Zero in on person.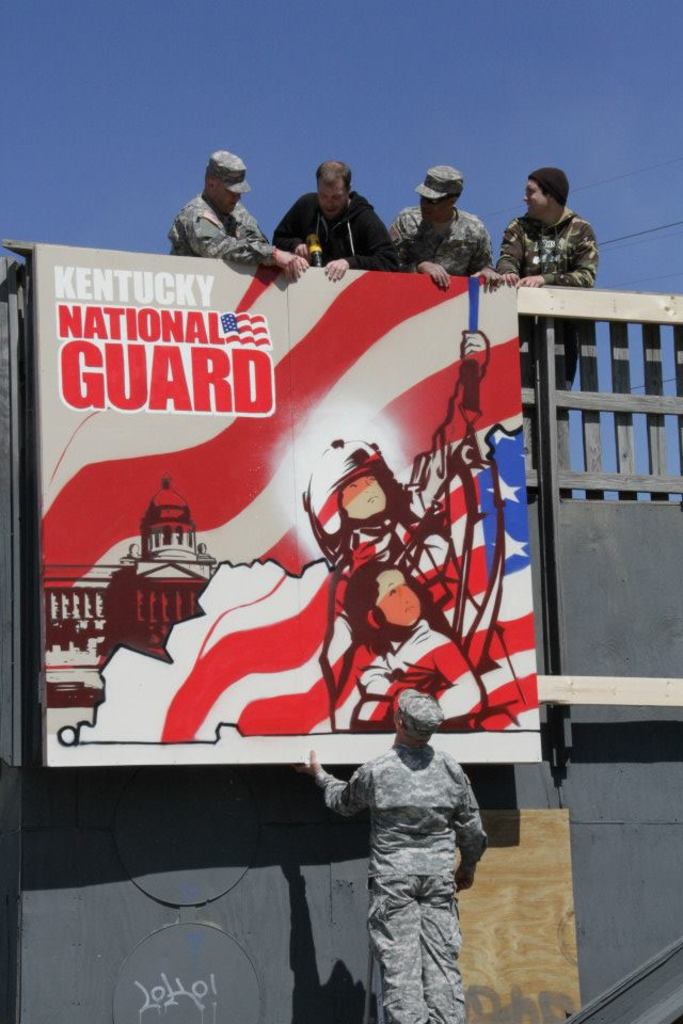
Zeroed in: <box>388,166,501,291</box>.
